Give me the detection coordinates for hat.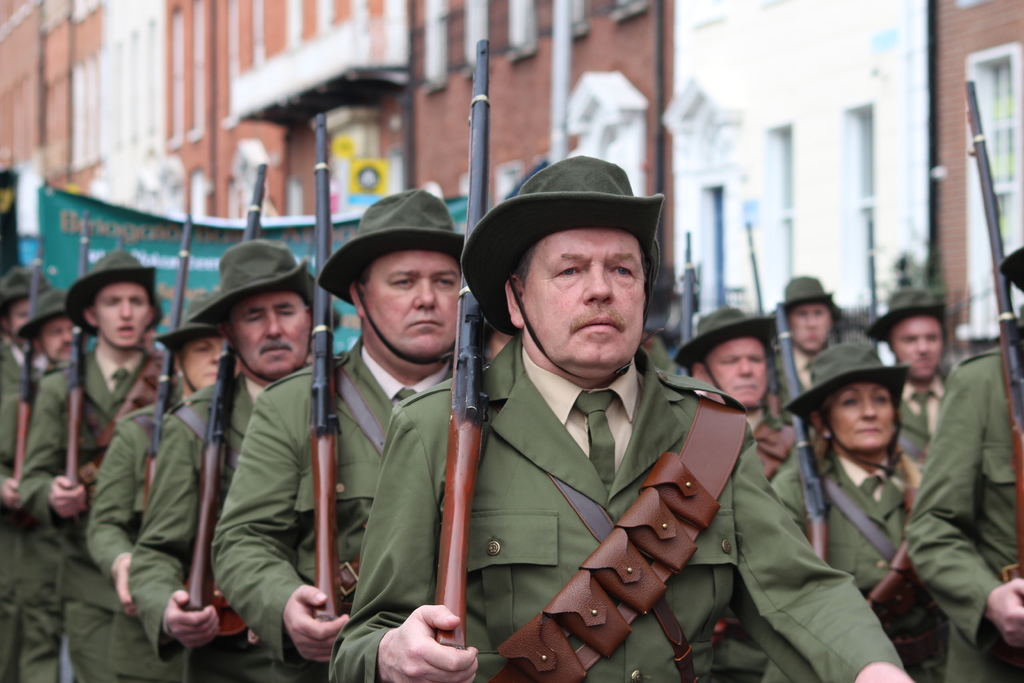
bbox=[790, 338, 911, 473].
